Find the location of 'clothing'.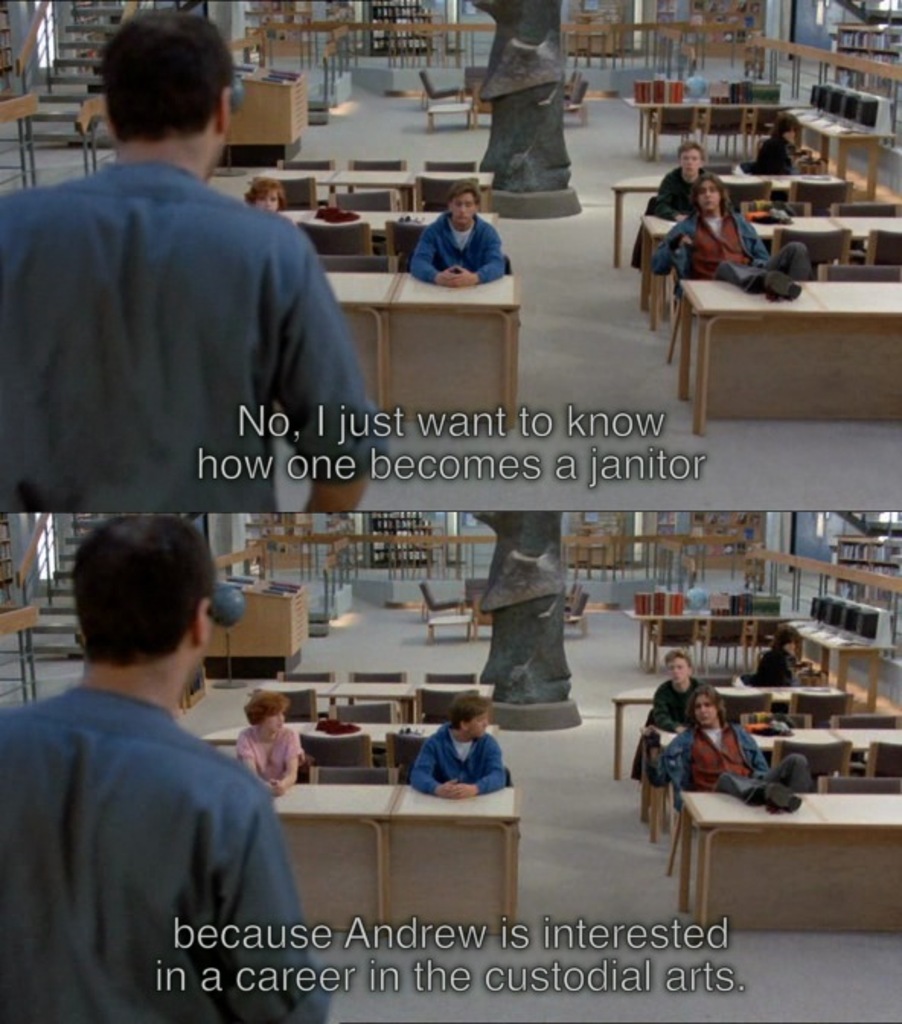
Location: pyautogui.locateOnScreen(669, 200, 812, 297).
